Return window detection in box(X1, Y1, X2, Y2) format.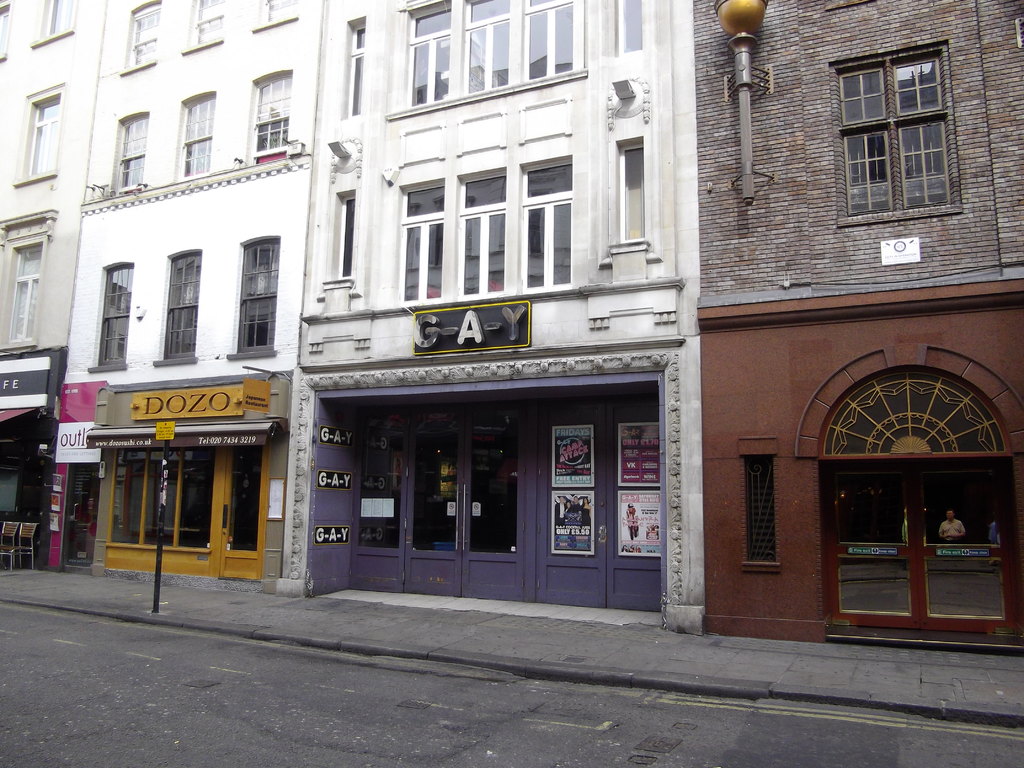
box(522, 163, 578, 288).
